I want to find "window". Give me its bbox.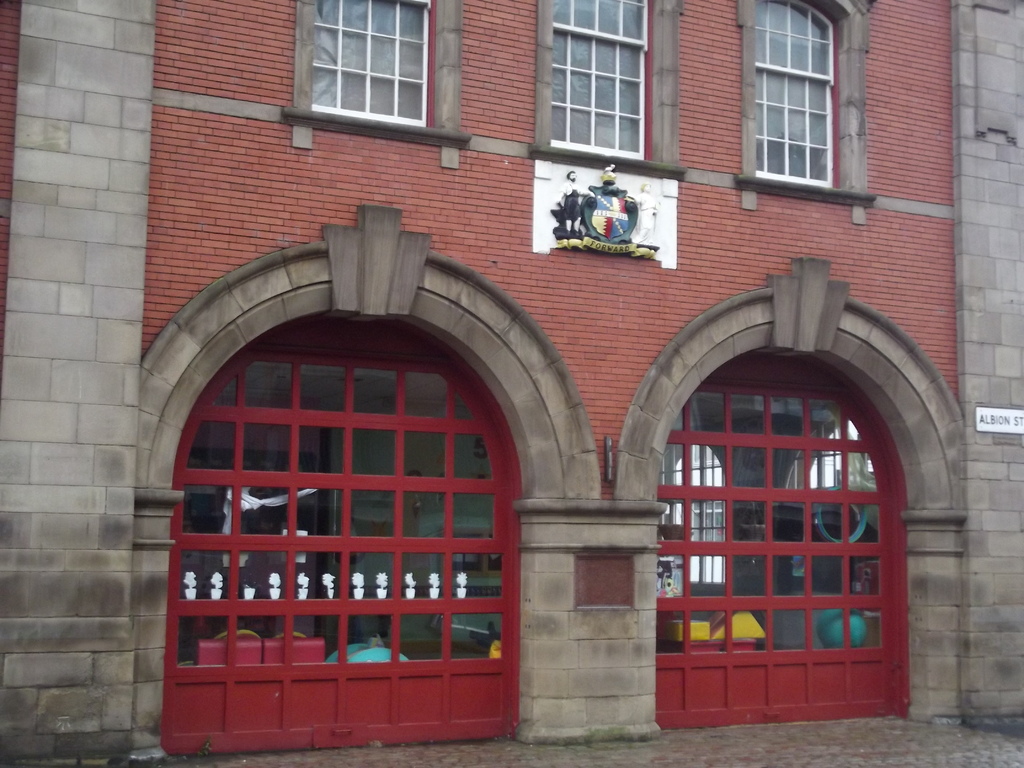
bbox=(653, 349, 909, 722).
